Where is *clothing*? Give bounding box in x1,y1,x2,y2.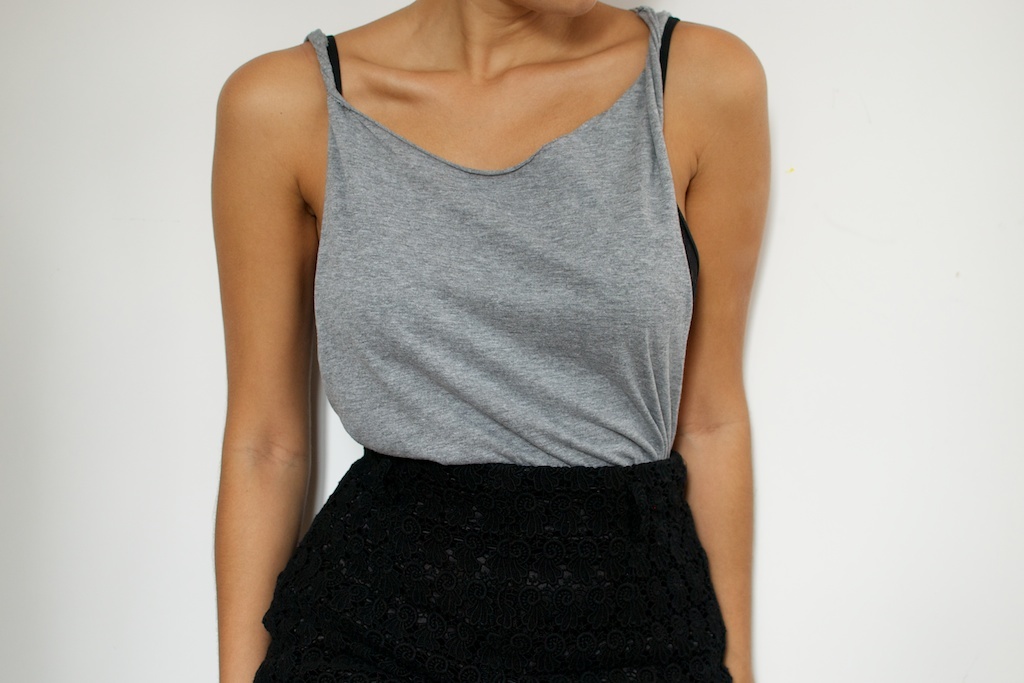
272,9,736,679.
